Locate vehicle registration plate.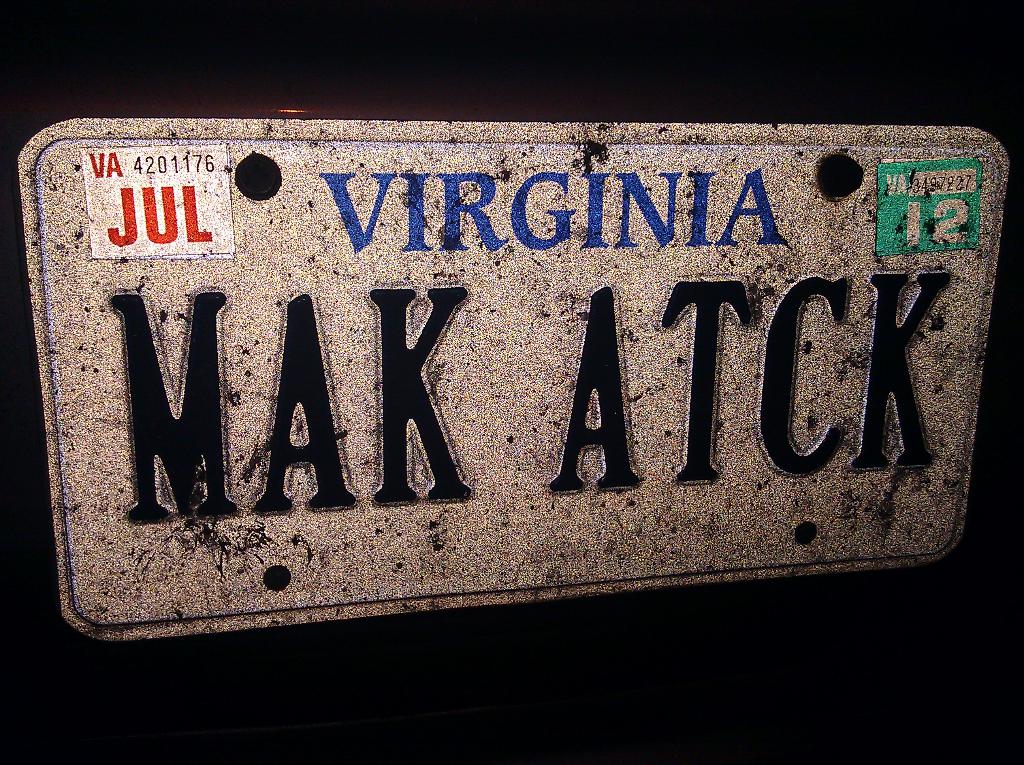
Bounding box: (x1=15, y1=113, x2=1009, y2=642).
